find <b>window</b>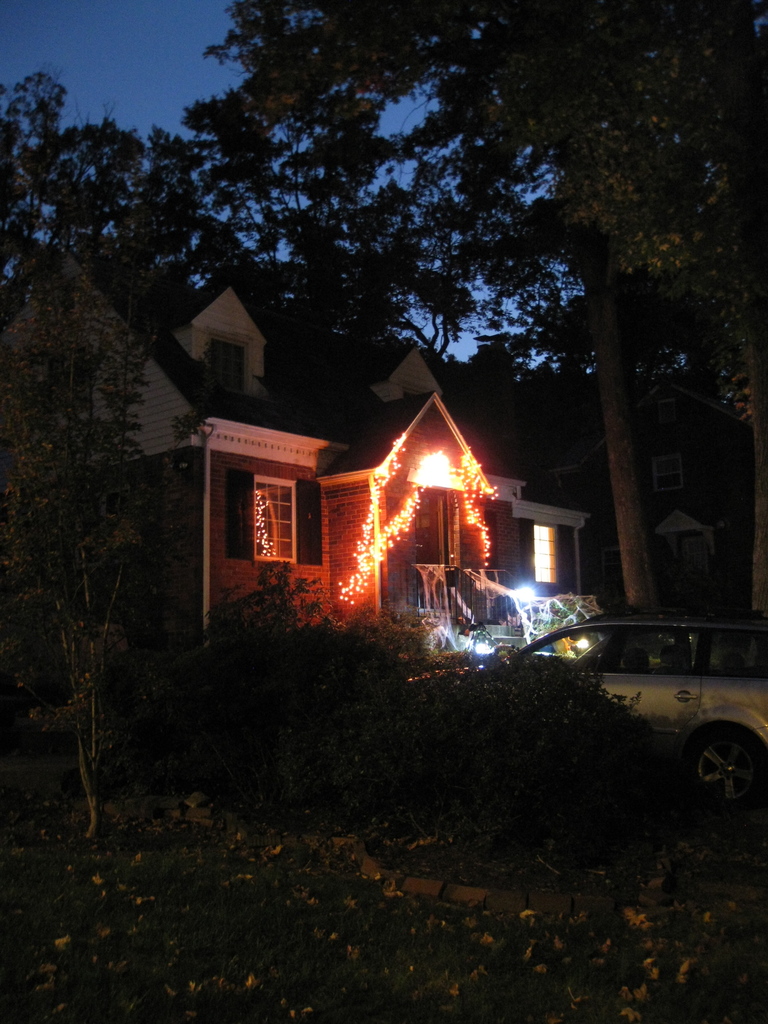
[241, 481, 301, 572]
